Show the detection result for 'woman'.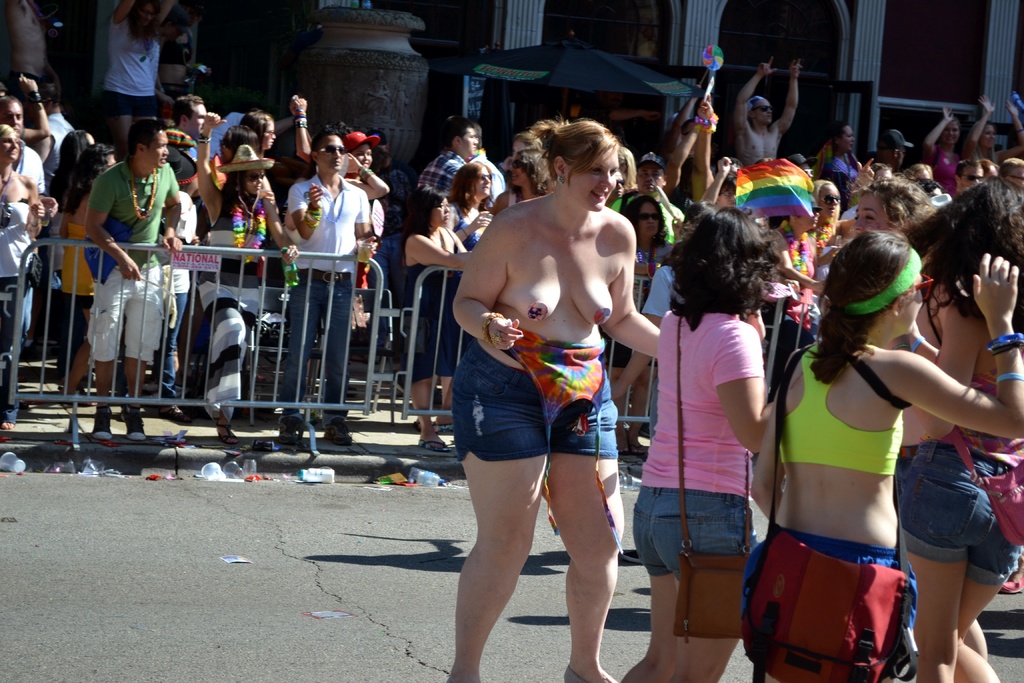
l=448, t=159, r=500, b=260.
